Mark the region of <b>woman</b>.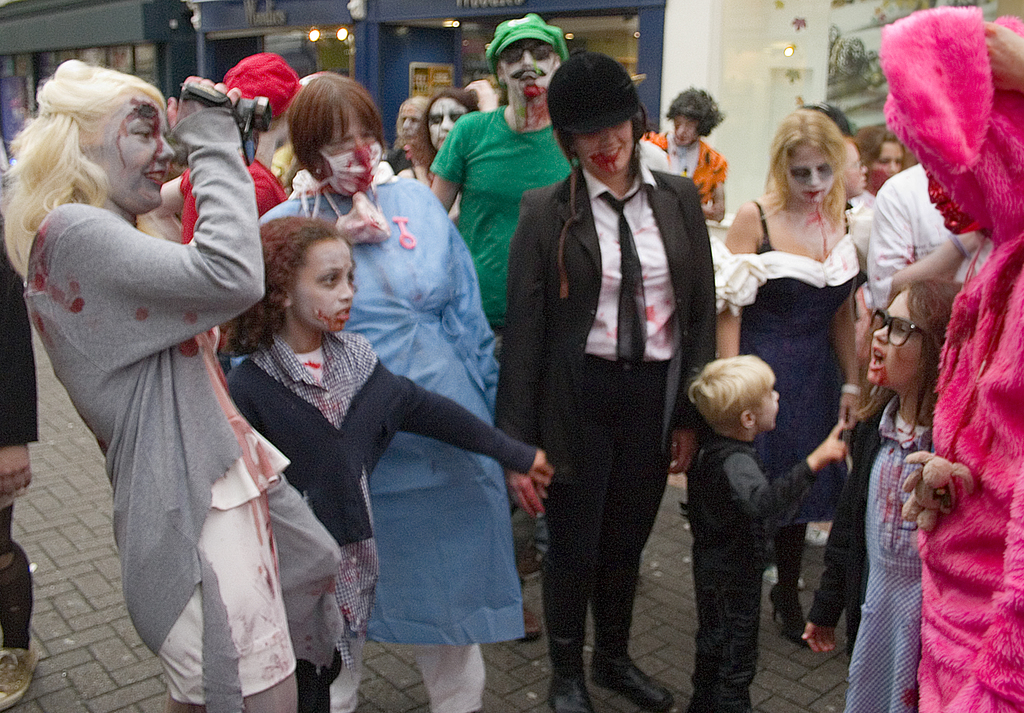
Region: pyautogui.locateOnScreen(637, 88, 726, 223).
